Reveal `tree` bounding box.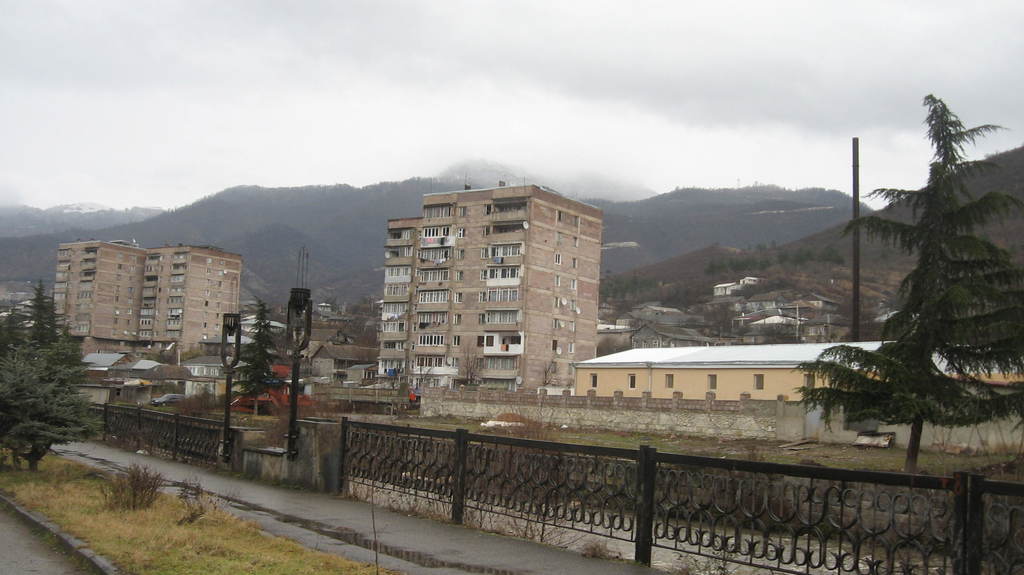
Revealed: 0/280/79/474.
